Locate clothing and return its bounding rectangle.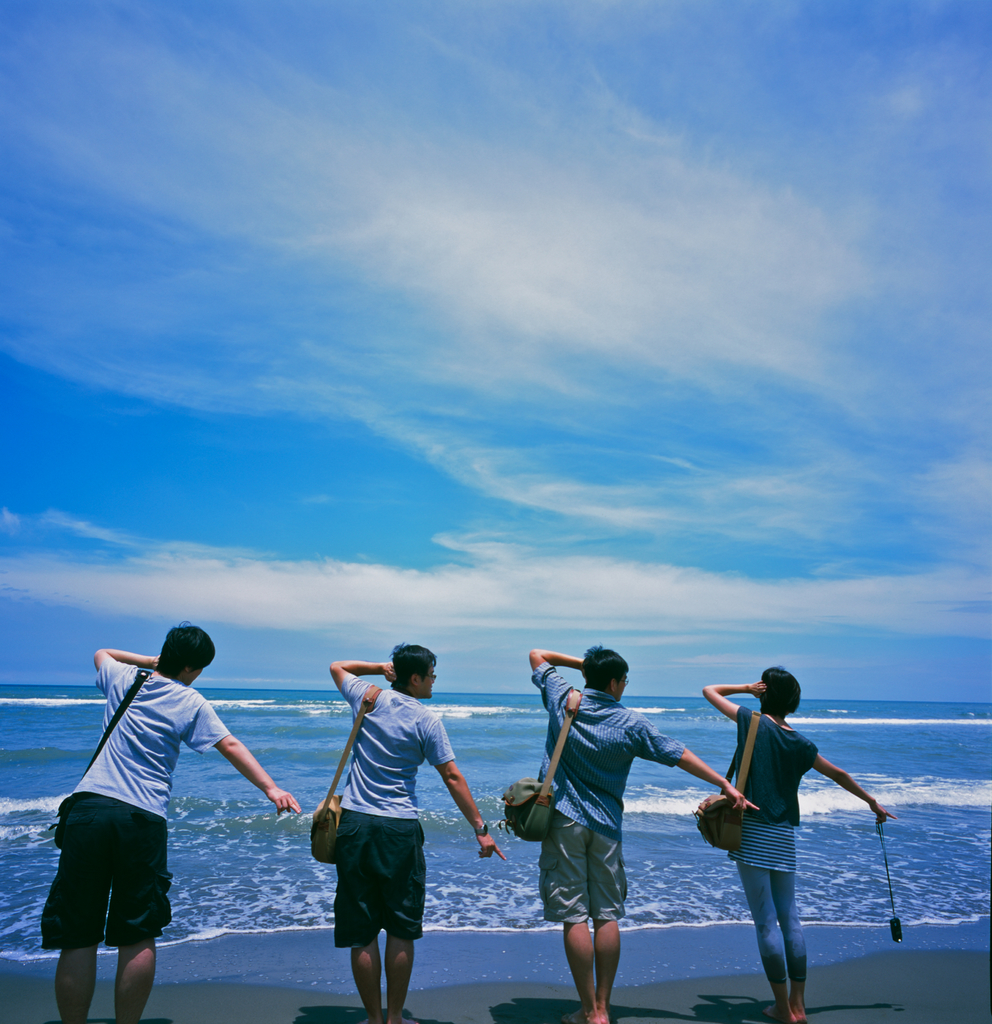
515 655 706 932.
